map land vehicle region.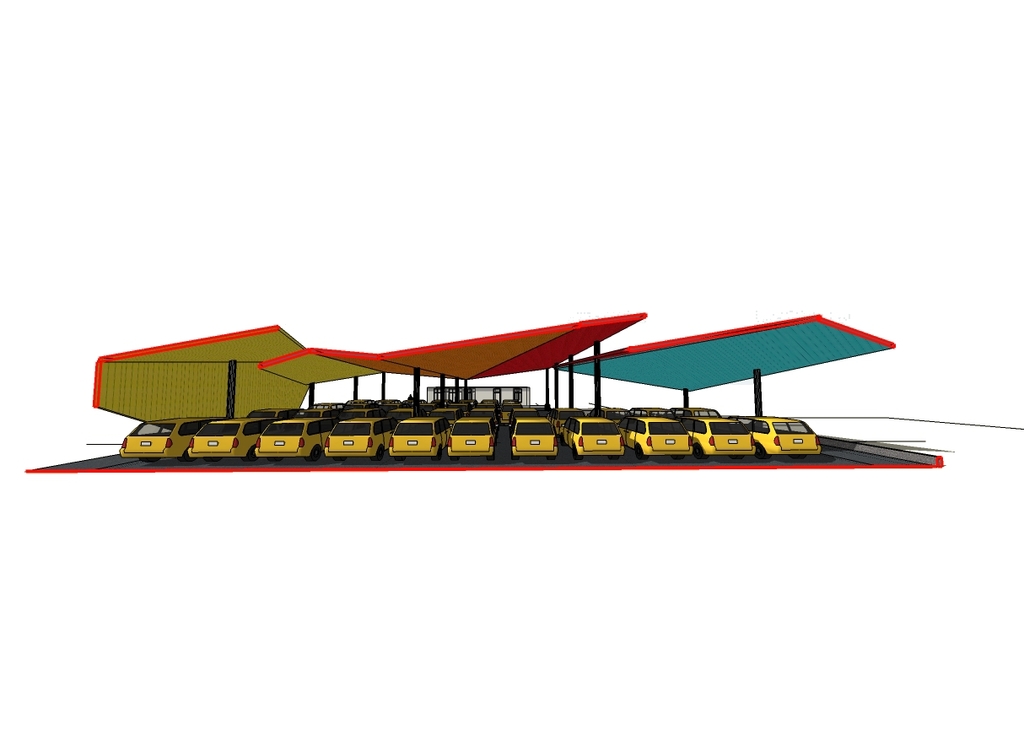
Mapped to 509,416,560,463.
